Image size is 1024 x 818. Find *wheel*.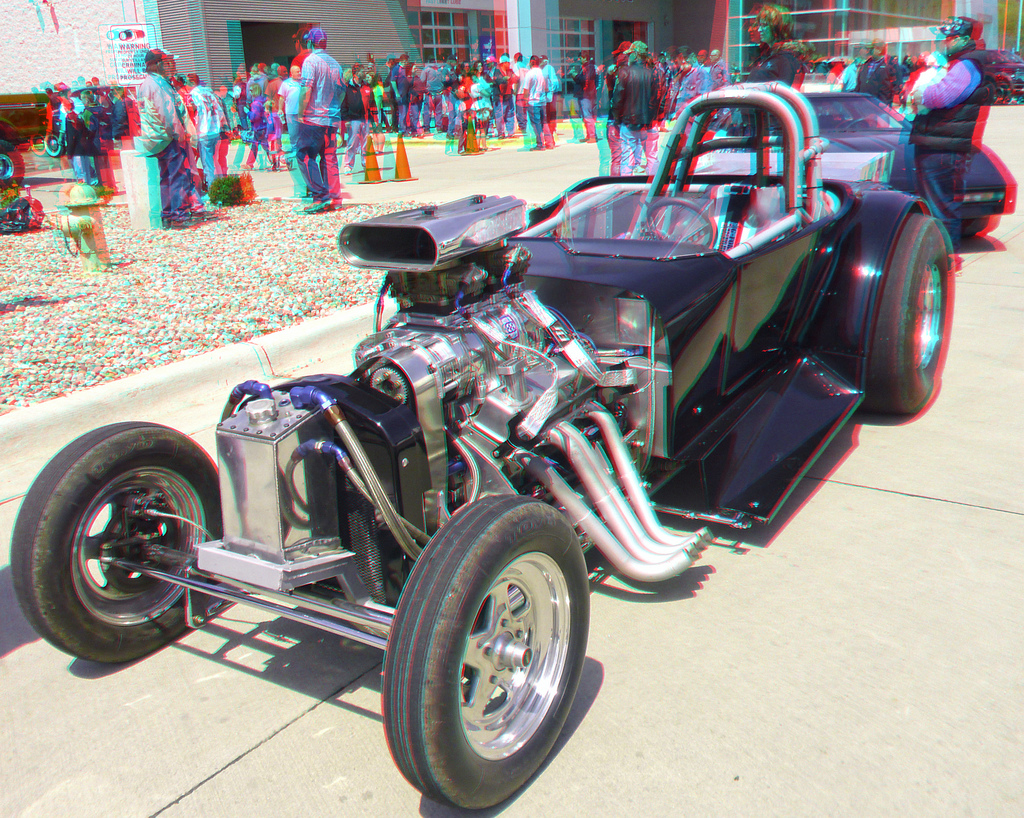
<region>859, 209, 950, 416</region>.
